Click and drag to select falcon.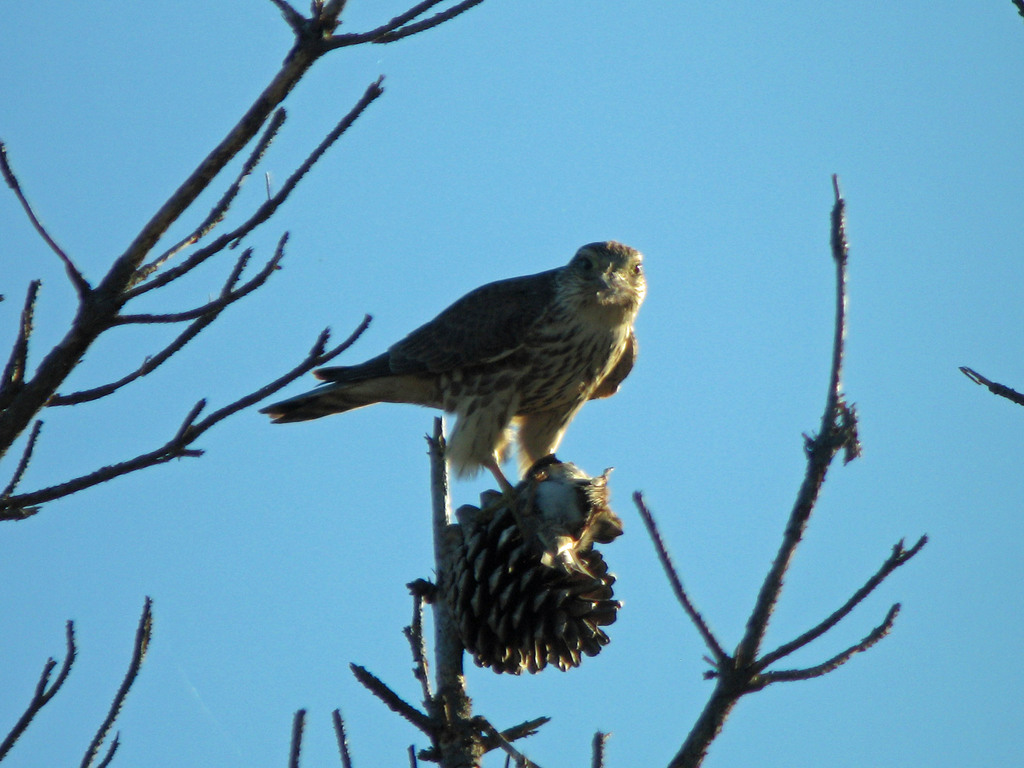
Selection: bbox(251, 236, 648, 501).
